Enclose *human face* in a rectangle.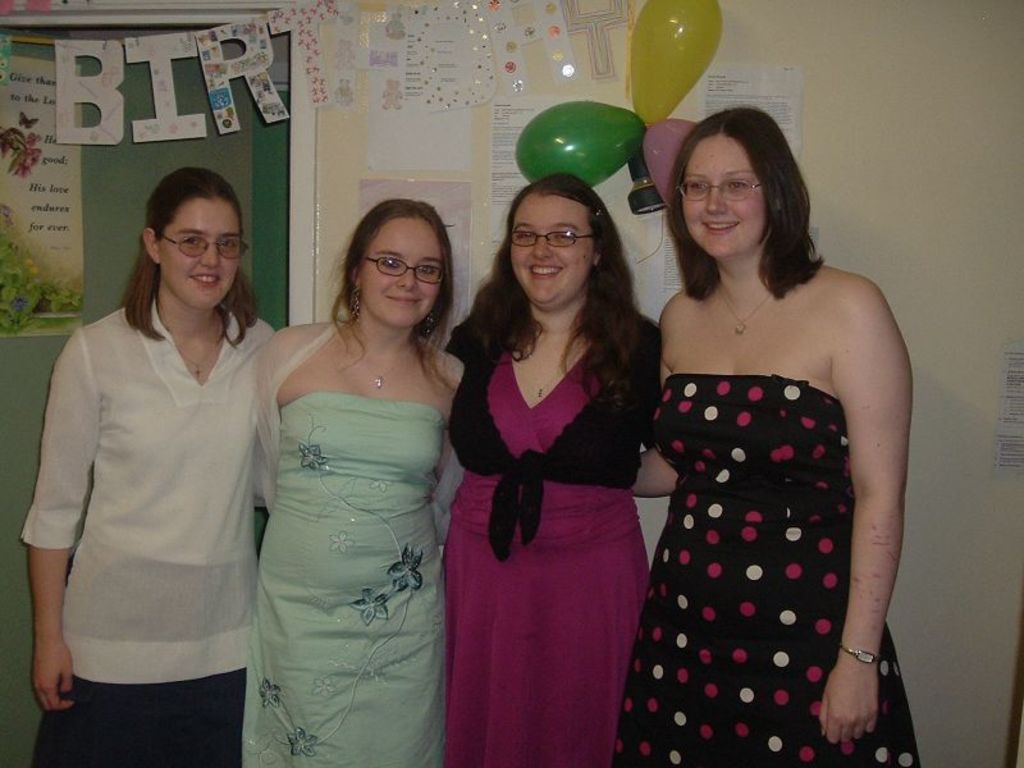
box=[361, 221, 440, 335].
